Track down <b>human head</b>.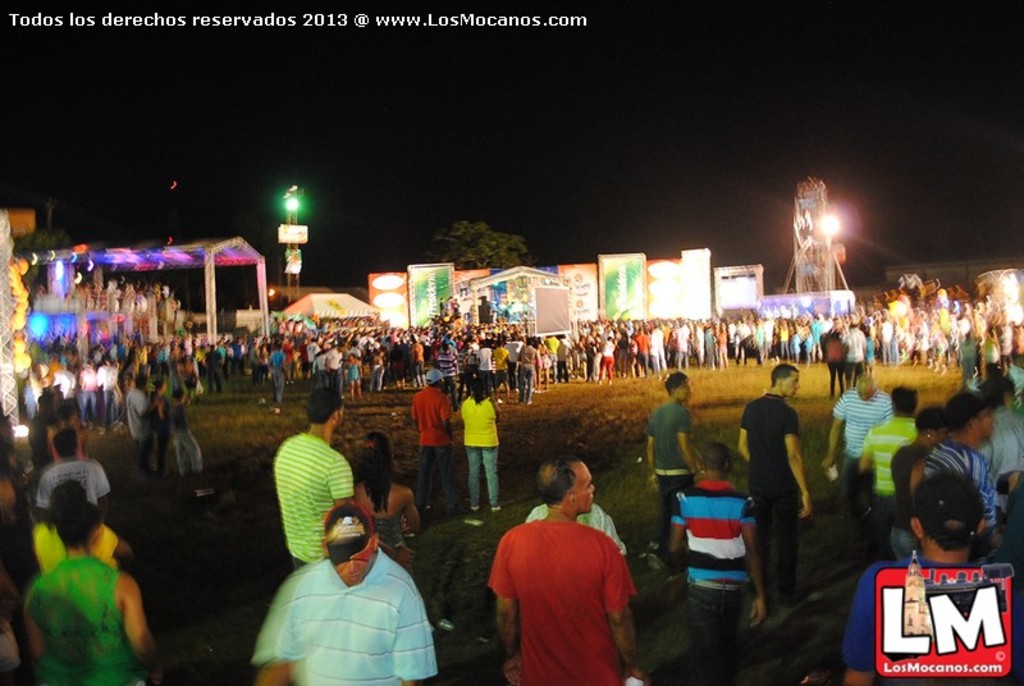
Tracked to bbox=(52, 429, 83, 462).
